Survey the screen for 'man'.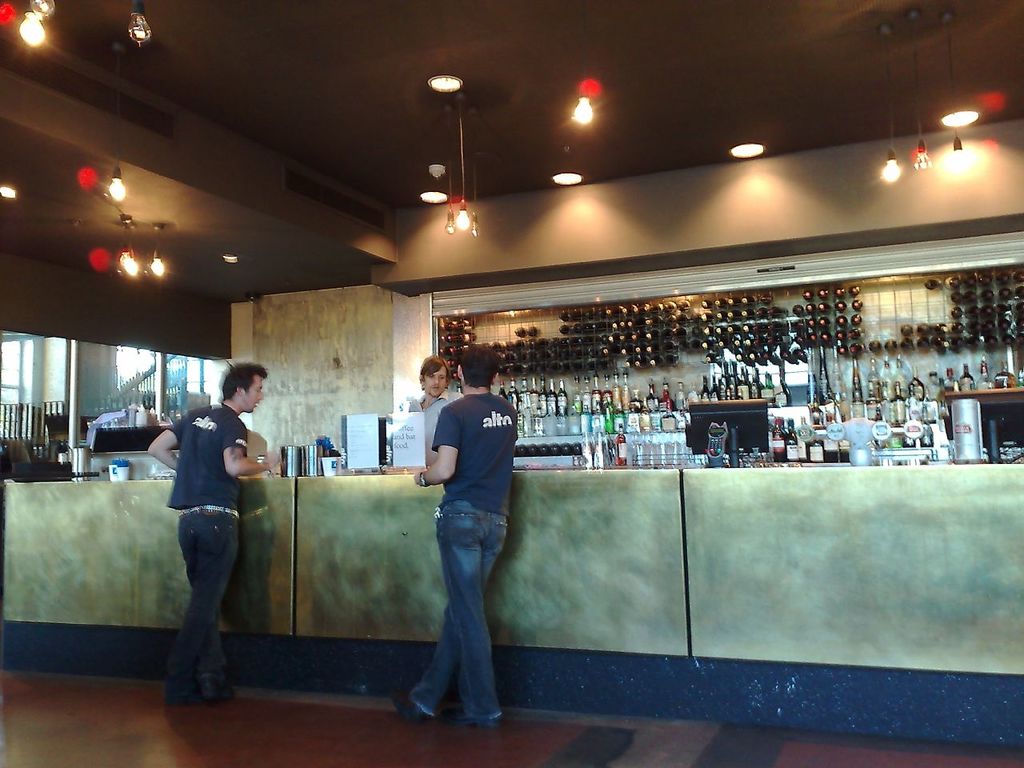
Survey found: bbox=[398, 350, 460, 465].
